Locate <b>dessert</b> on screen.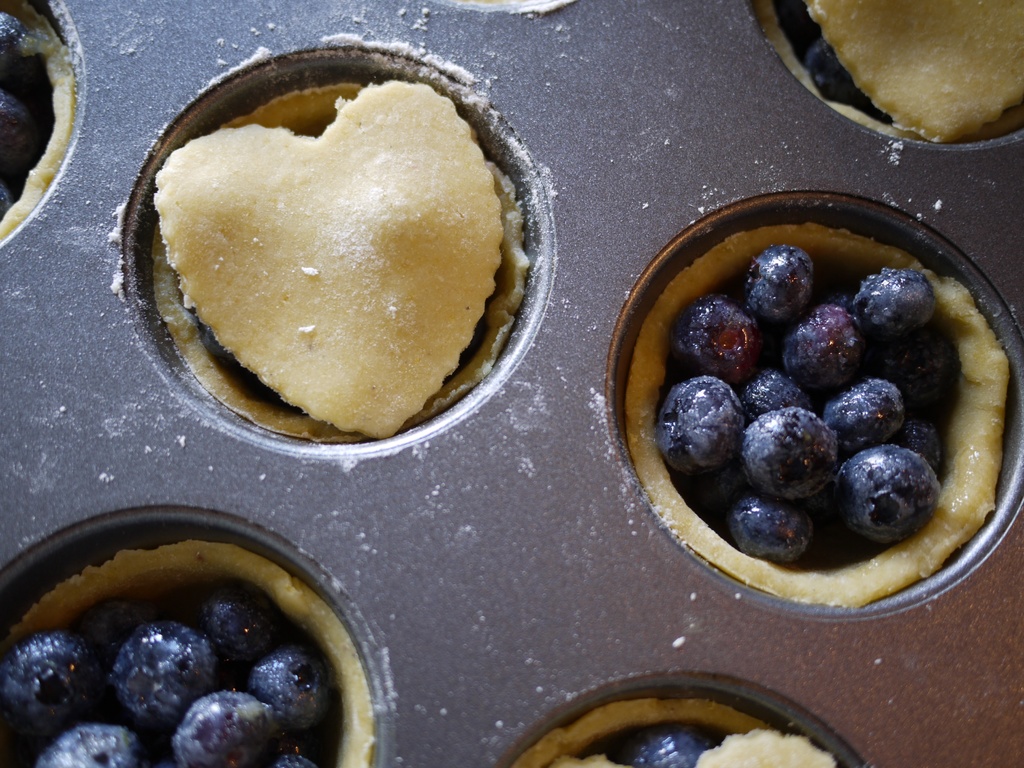
On screen at (x1=0, y1=0, x2=76, y2=239).
